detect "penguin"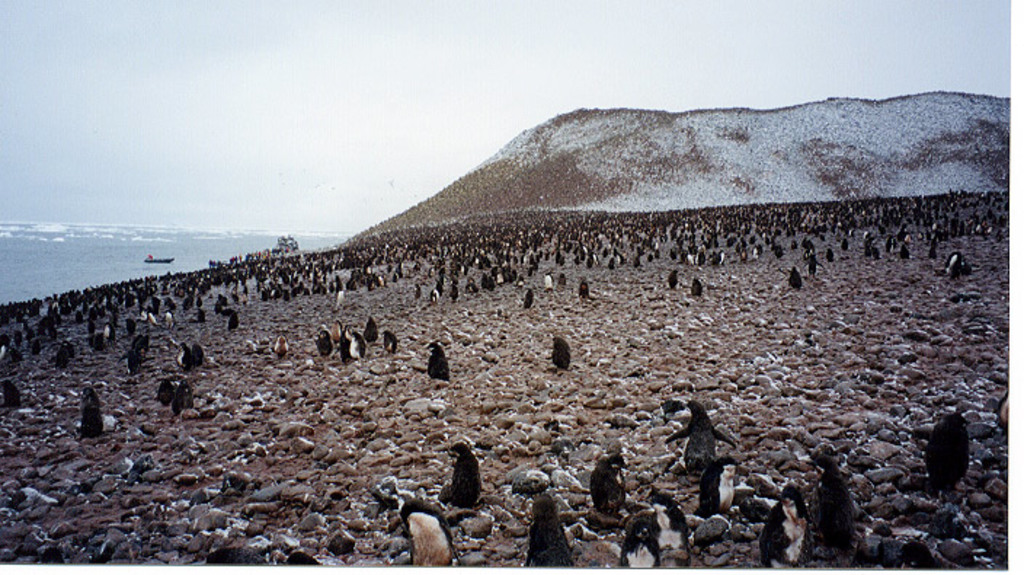
bbox=(806, 445, 864, 547)
